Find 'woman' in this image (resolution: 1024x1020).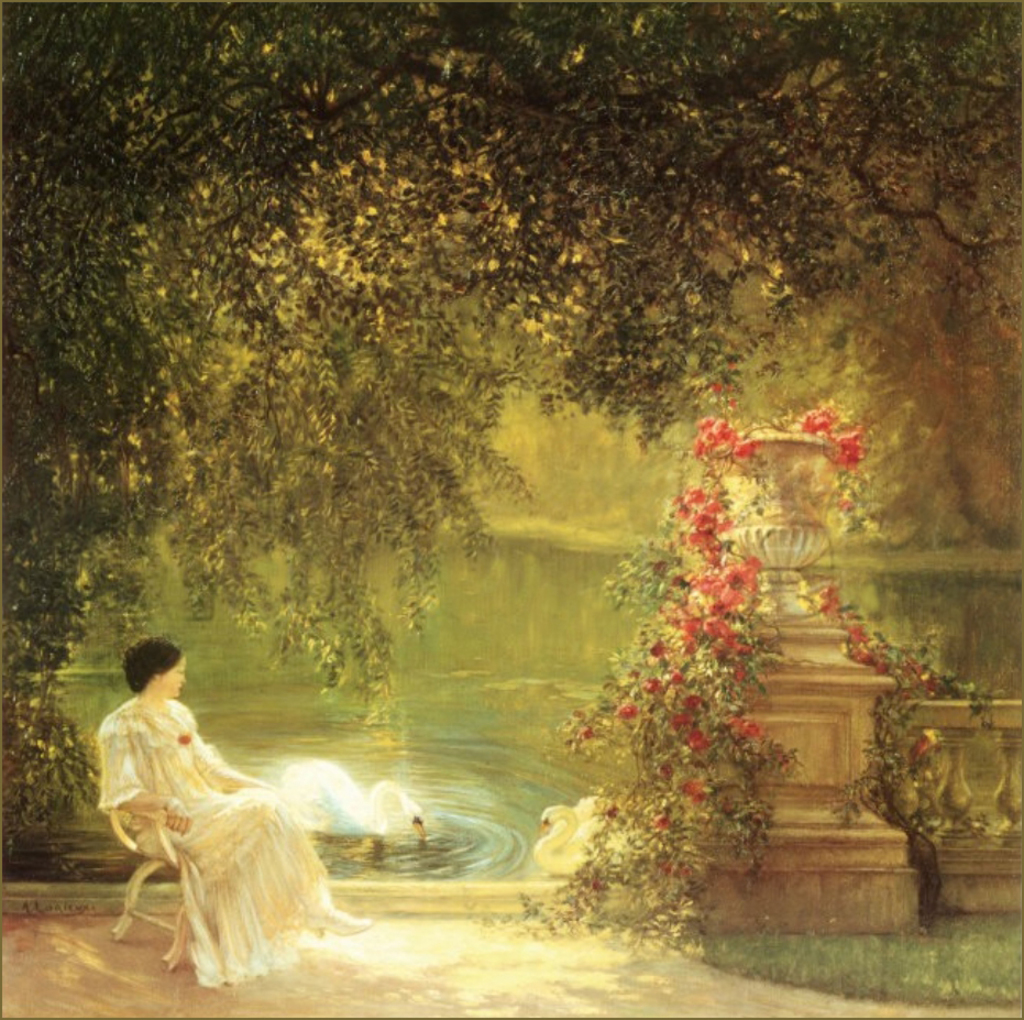
<box>93,633,353,991</box>.
